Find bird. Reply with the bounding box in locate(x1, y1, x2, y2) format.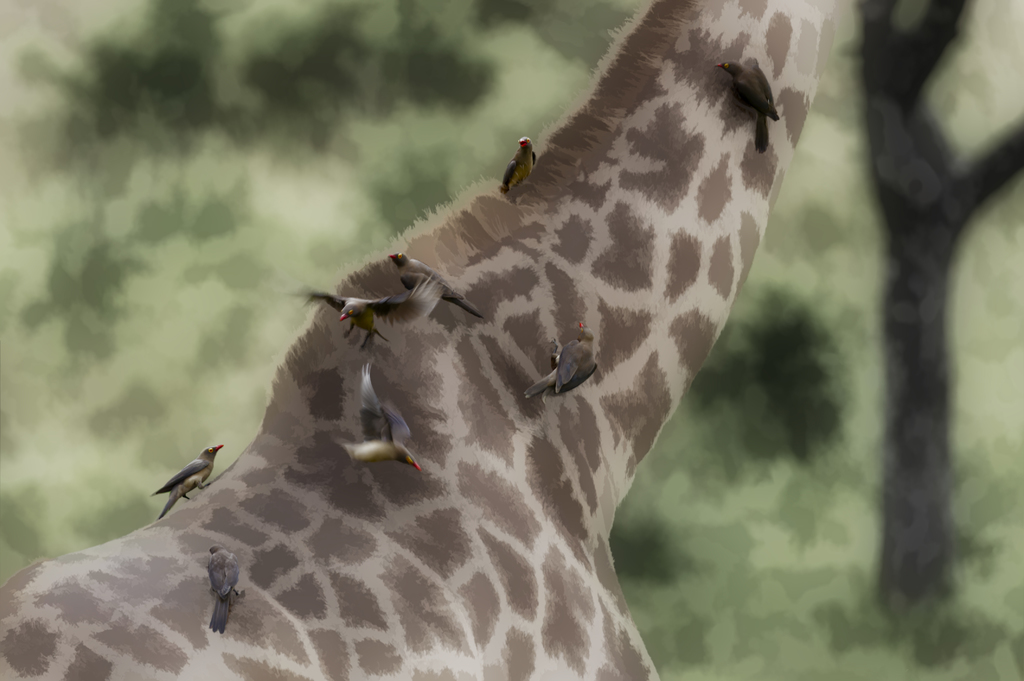
locate(500, 132, 540, 195).
